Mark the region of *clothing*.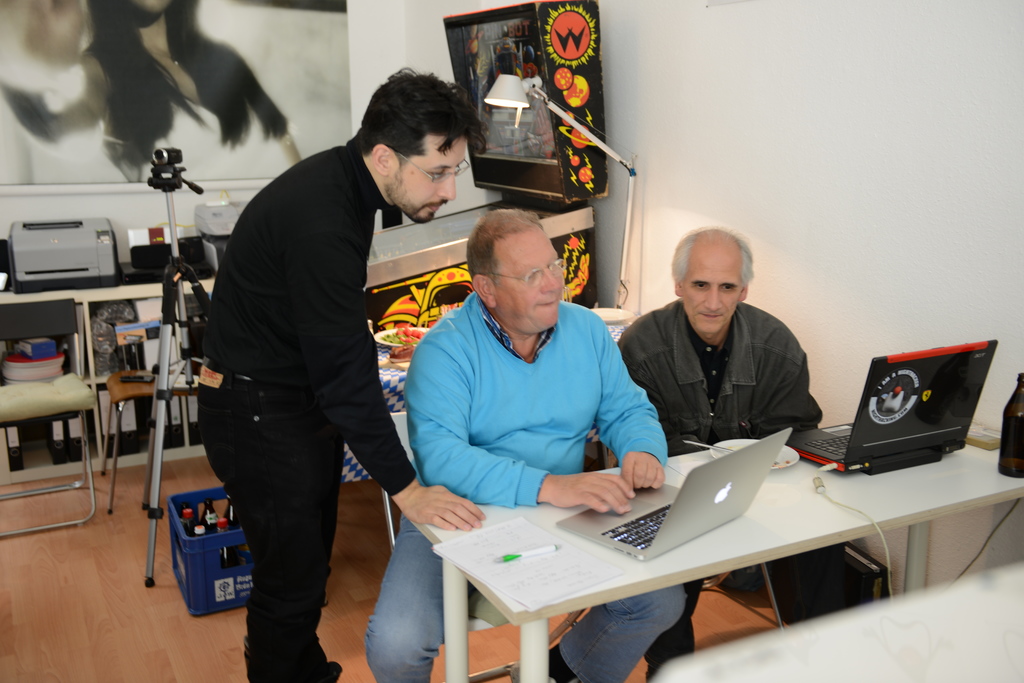
Region: [x1=164, y1=143, x2=434, y2=682].
